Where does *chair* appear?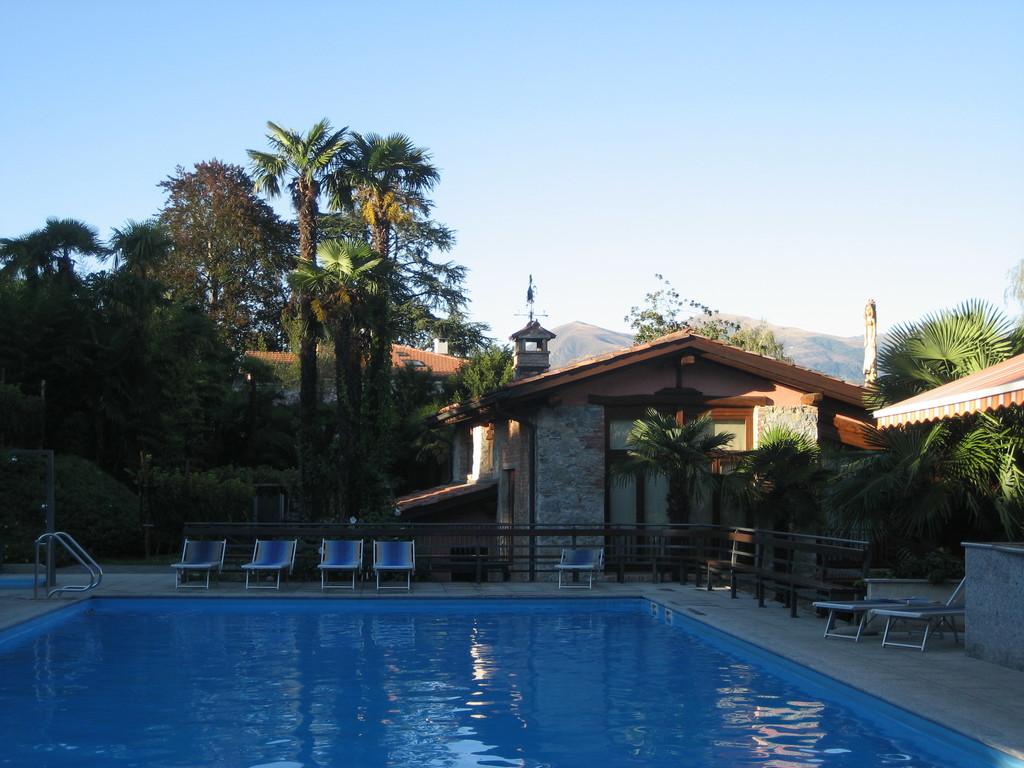
Appears at <box>241,537,297,590</box>.
